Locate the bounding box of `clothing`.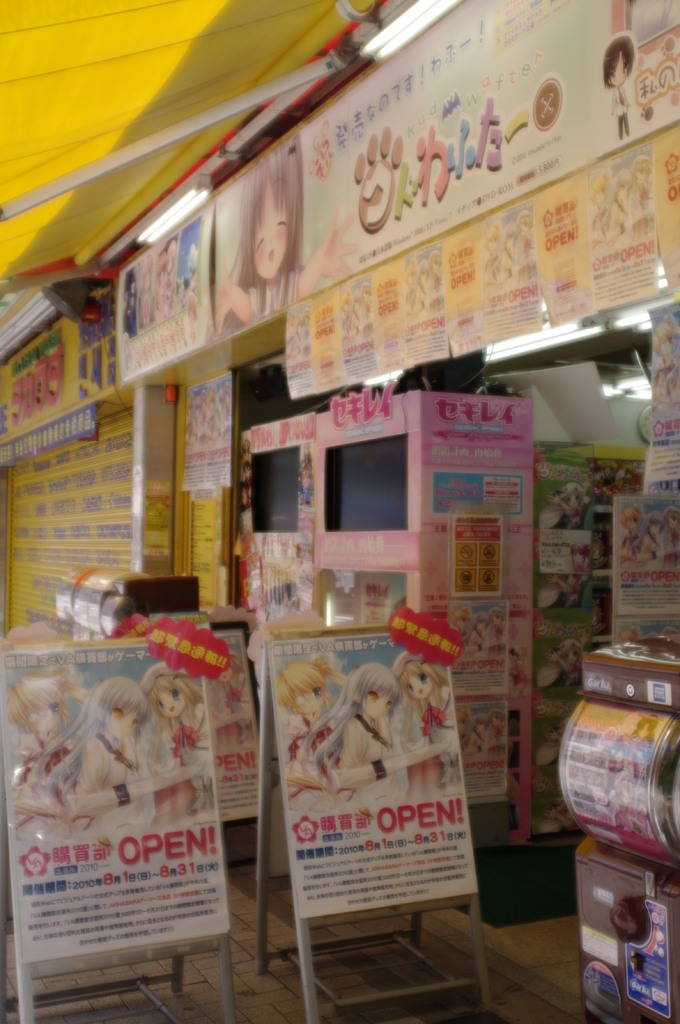
Bounding box: region(641, 534, 660, 560).
